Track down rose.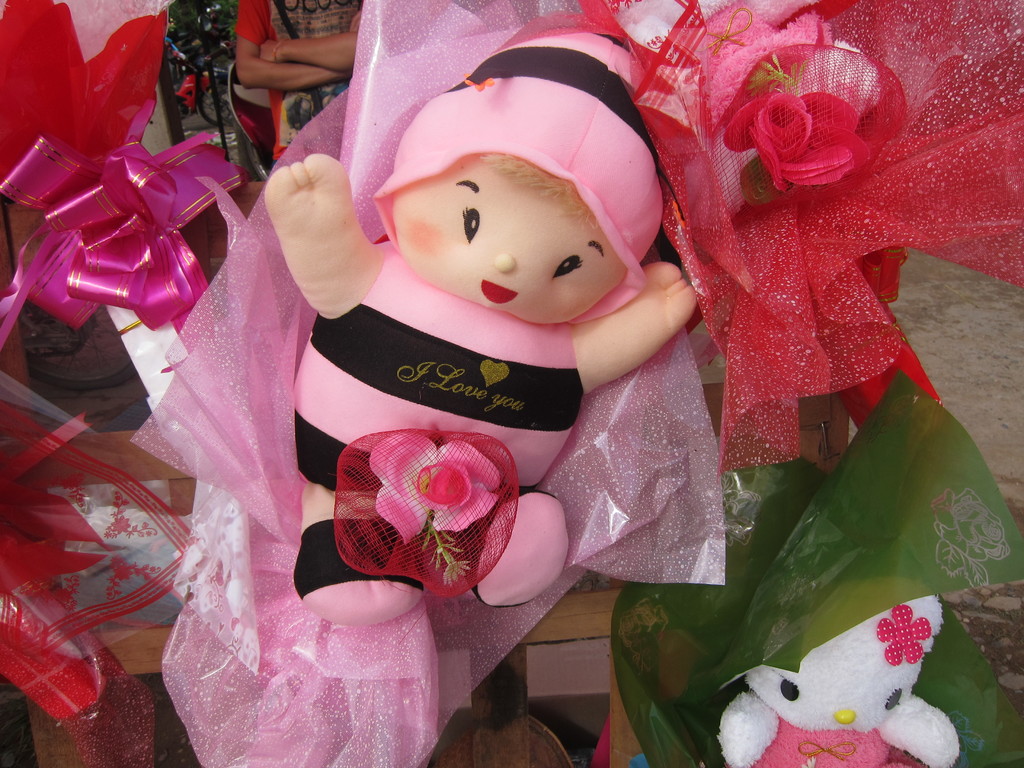
Tracked to box=[371, 433, 504, 547].
